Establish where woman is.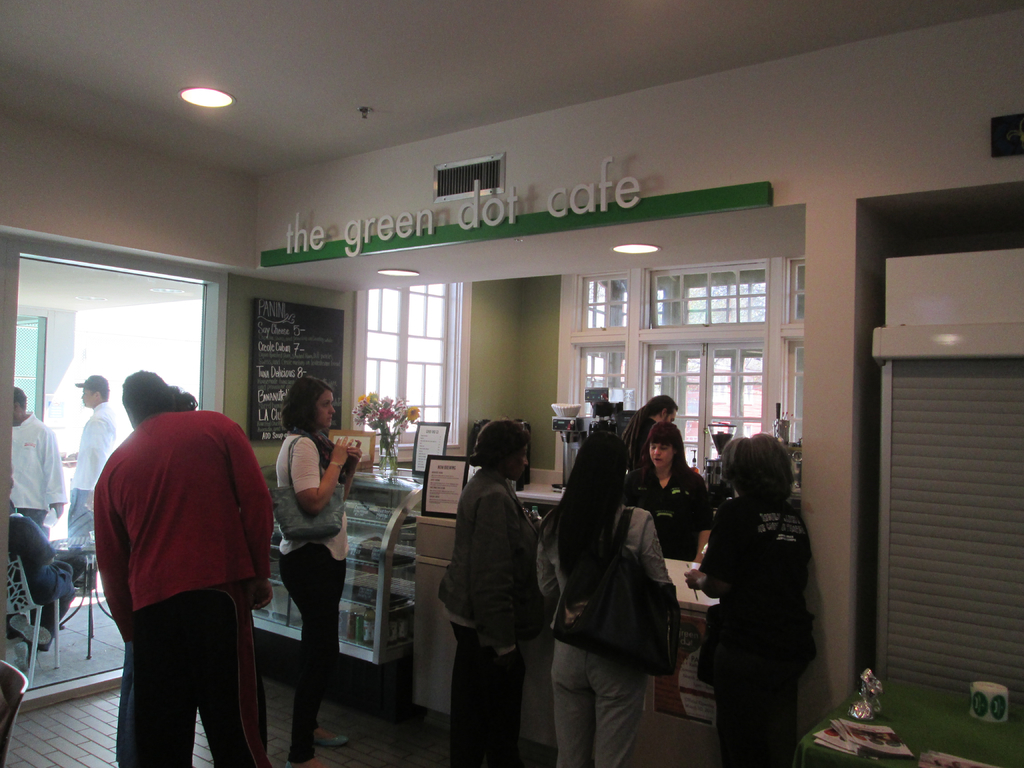
Established at locate(609, 419, 711, 563).
